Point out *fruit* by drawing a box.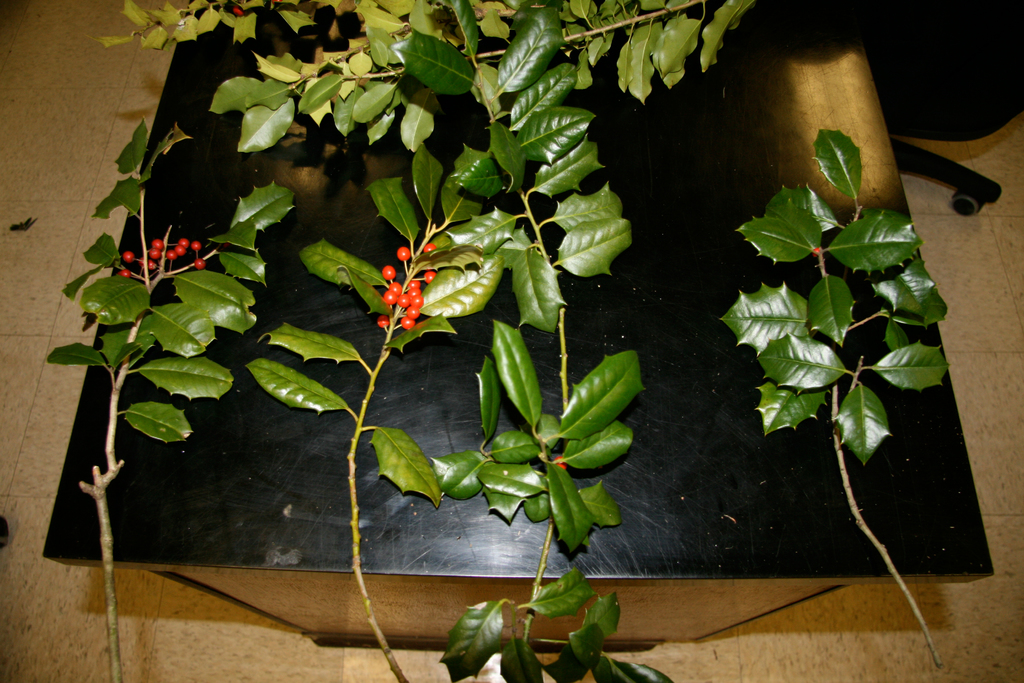
box(425, 268, 436, 283).
